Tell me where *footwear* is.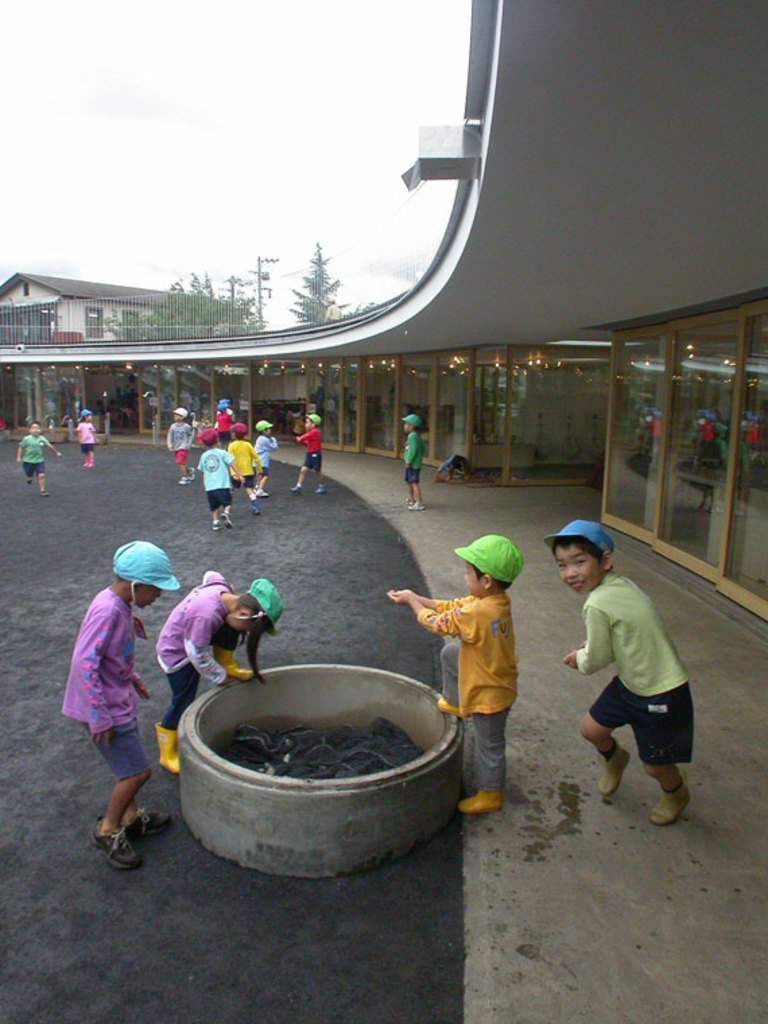
*footwear* is at pyautogui.locateOnScreen(594, 740, 631, 799).
